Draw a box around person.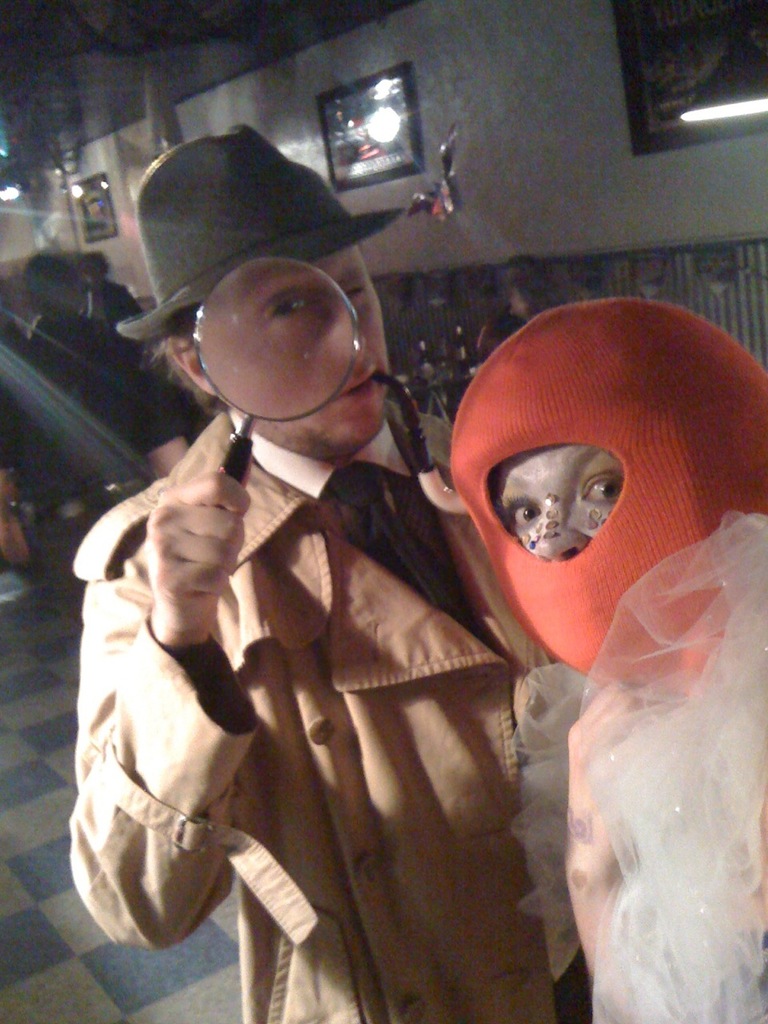
[72, 126, 508, 1023].
